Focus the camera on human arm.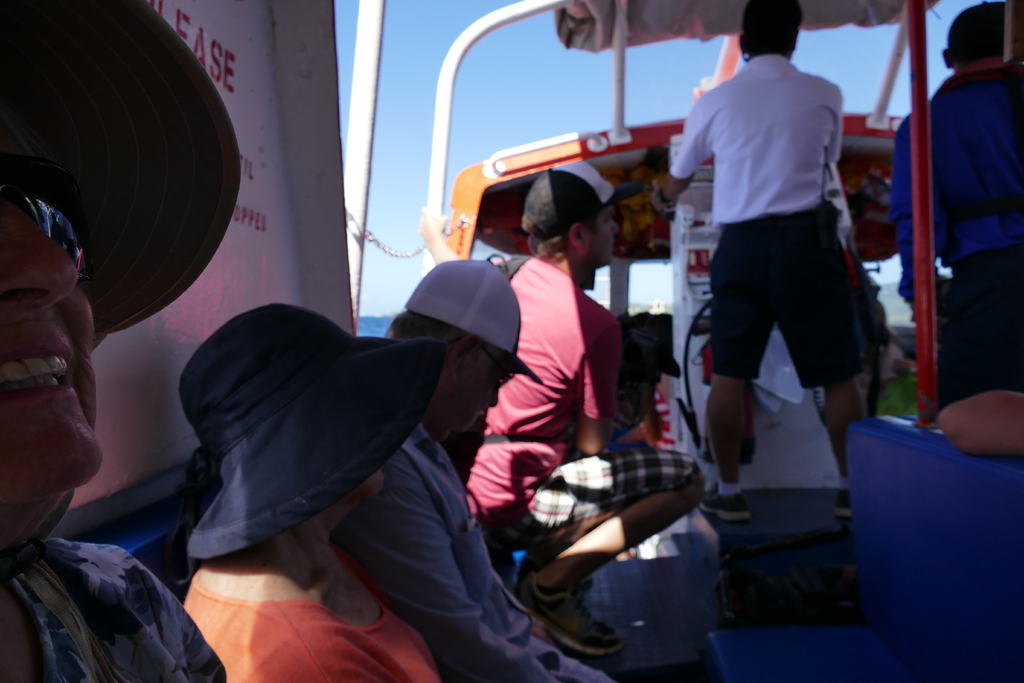
Focus region: [x1=520, y1=632, x2=622, y2=682].
